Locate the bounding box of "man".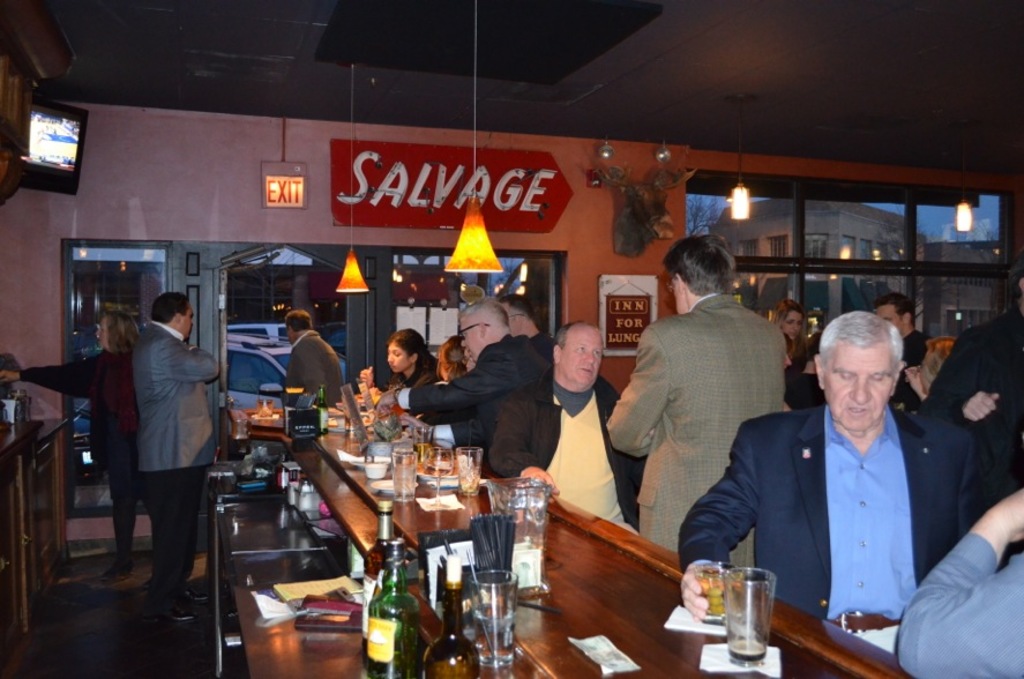
Bounding box: x1=716 y1=312 x2=957 y2=636.
